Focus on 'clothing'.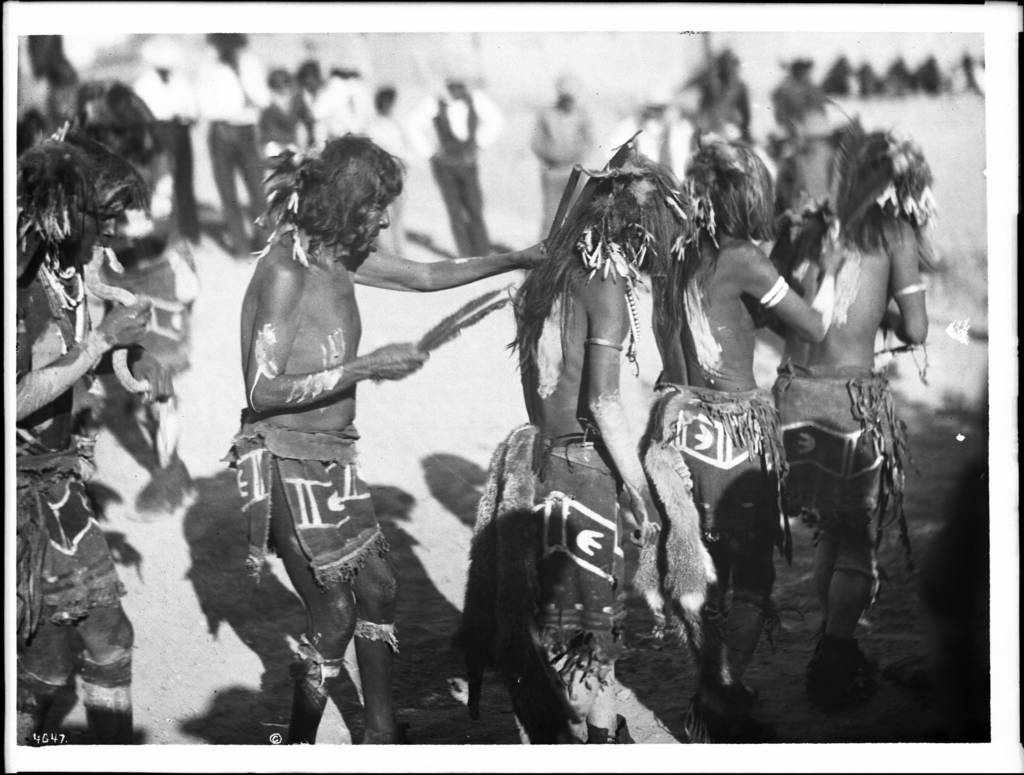
Focused at [637, 386, 802, 600].
